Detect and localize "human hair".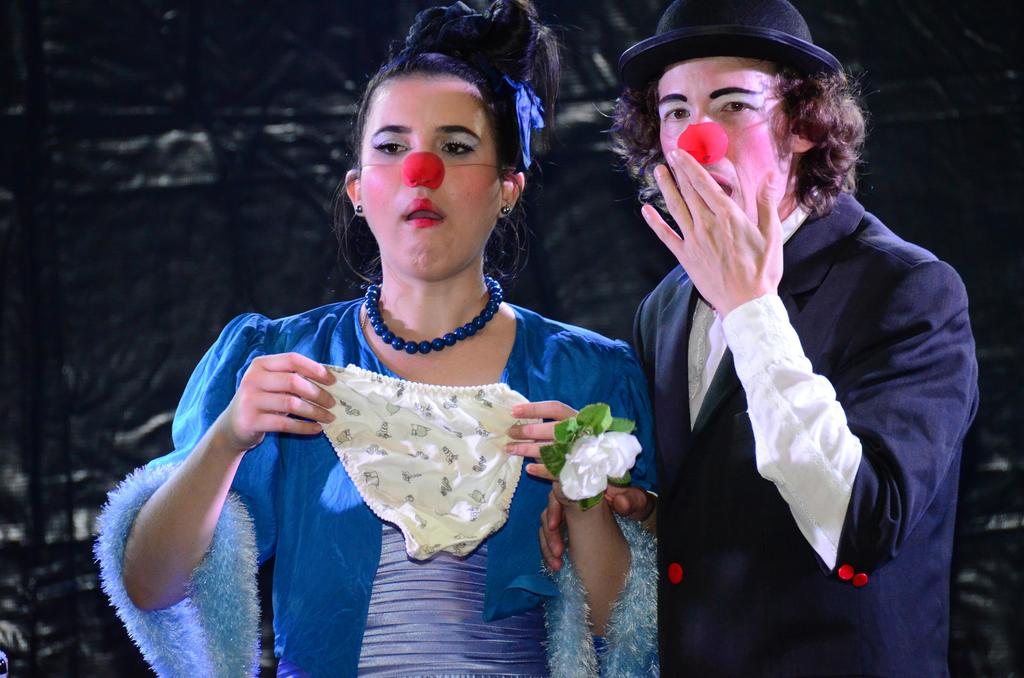
Localized at 323:0:568:296.
